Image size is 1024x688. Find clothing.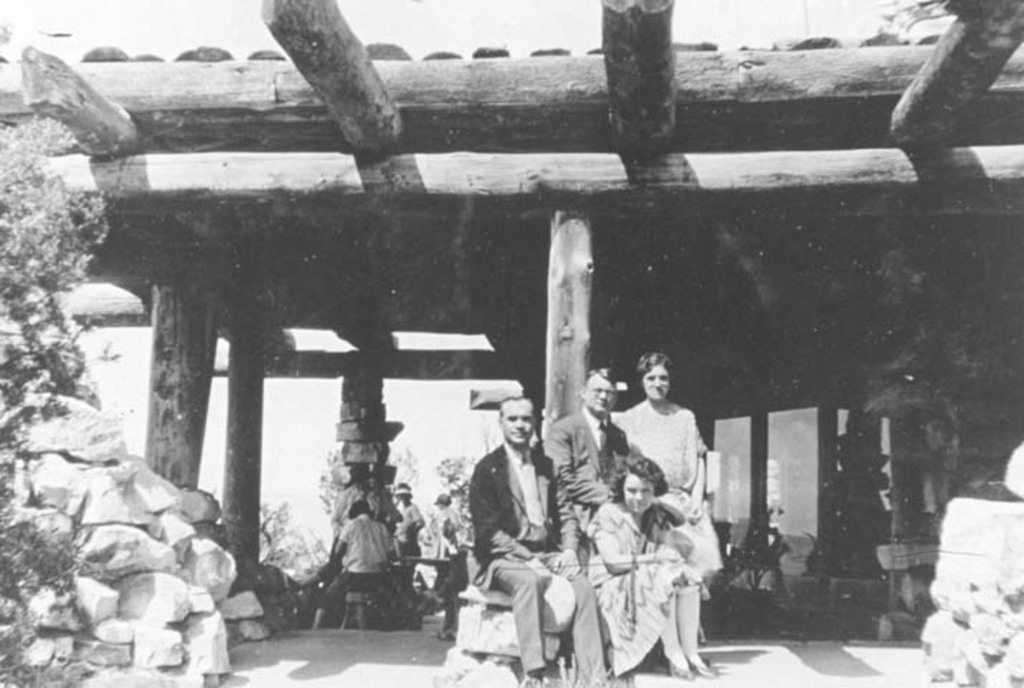
611/391/716/592.
